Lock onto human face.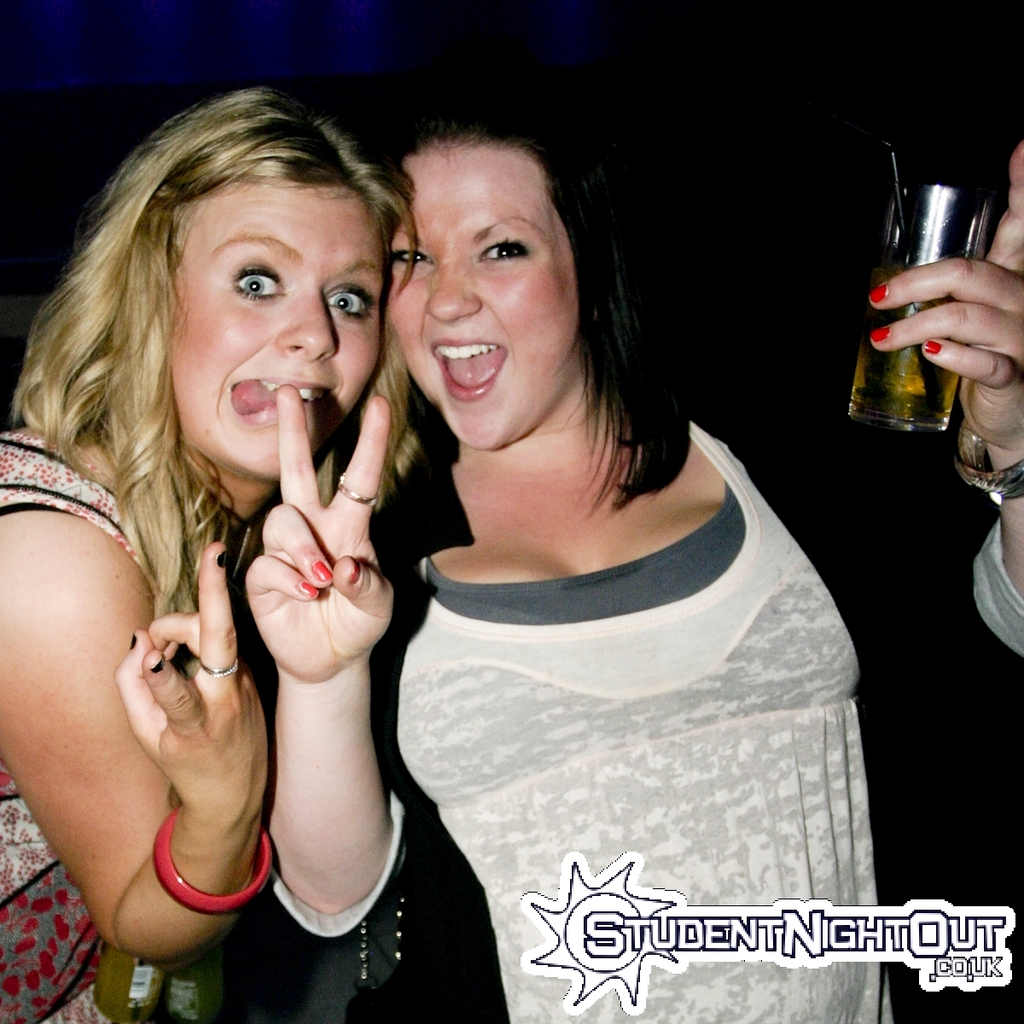
Locked: [x1=388, y1=148, x2=579, y2=451].
